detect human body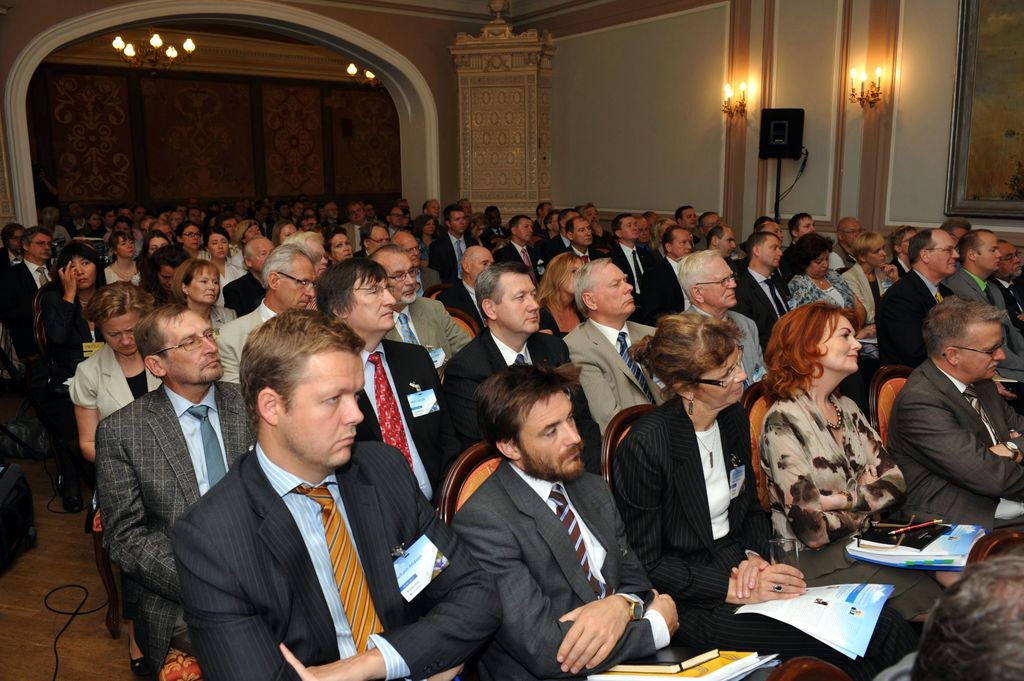
x1=680, y1=249, x2=772, y2=403
